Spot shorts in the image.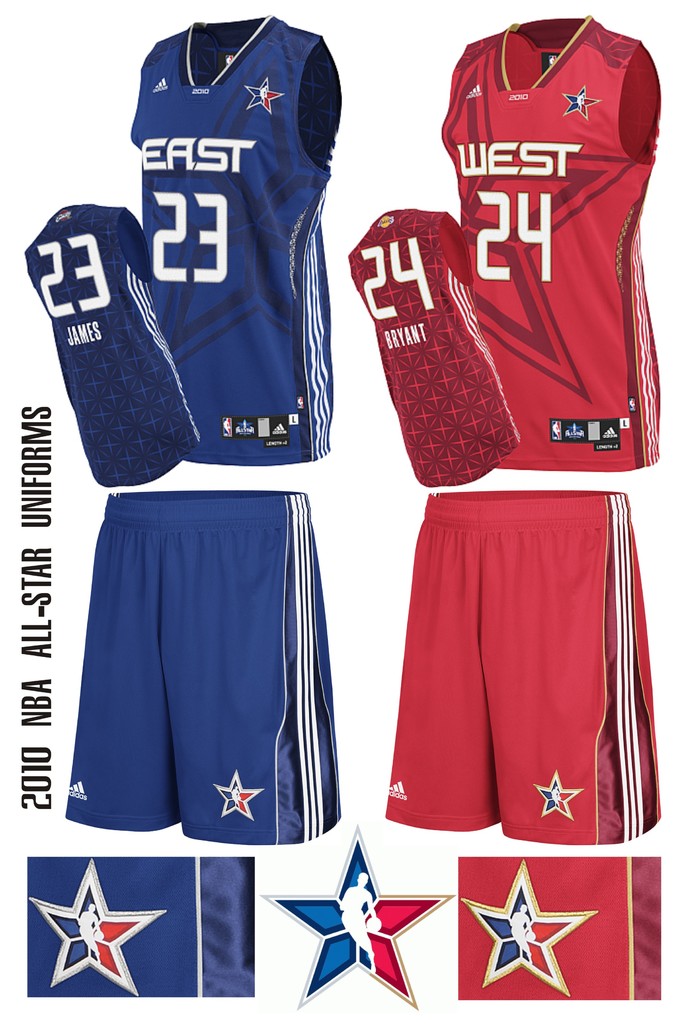
shorts found at 81/523/340/833.
